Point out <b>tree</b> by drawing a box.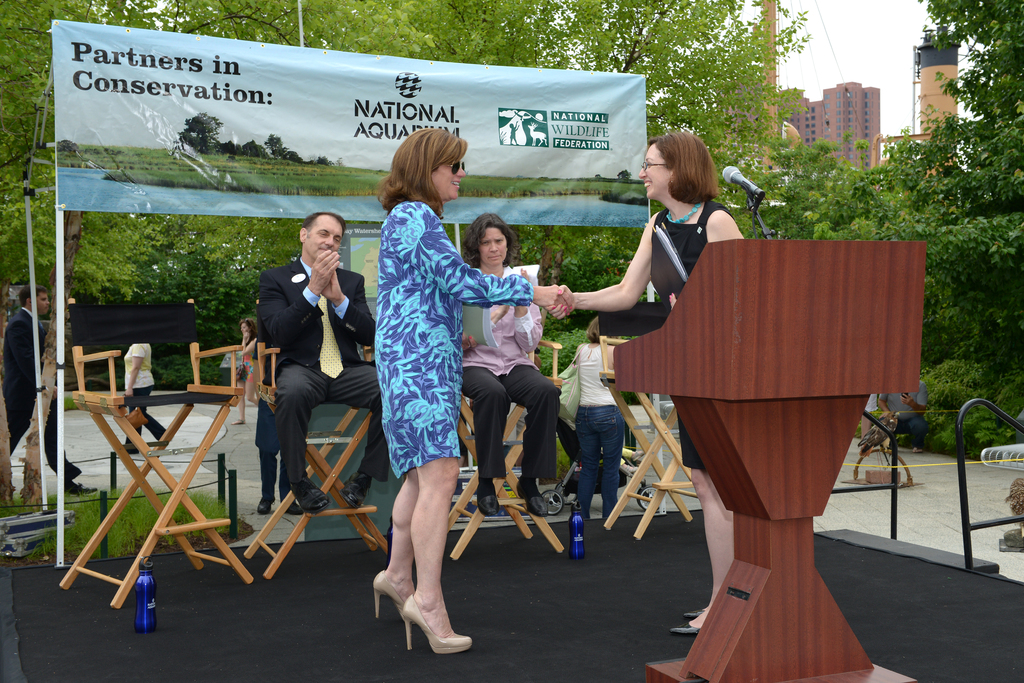
box(527, 0, 808, 283).
